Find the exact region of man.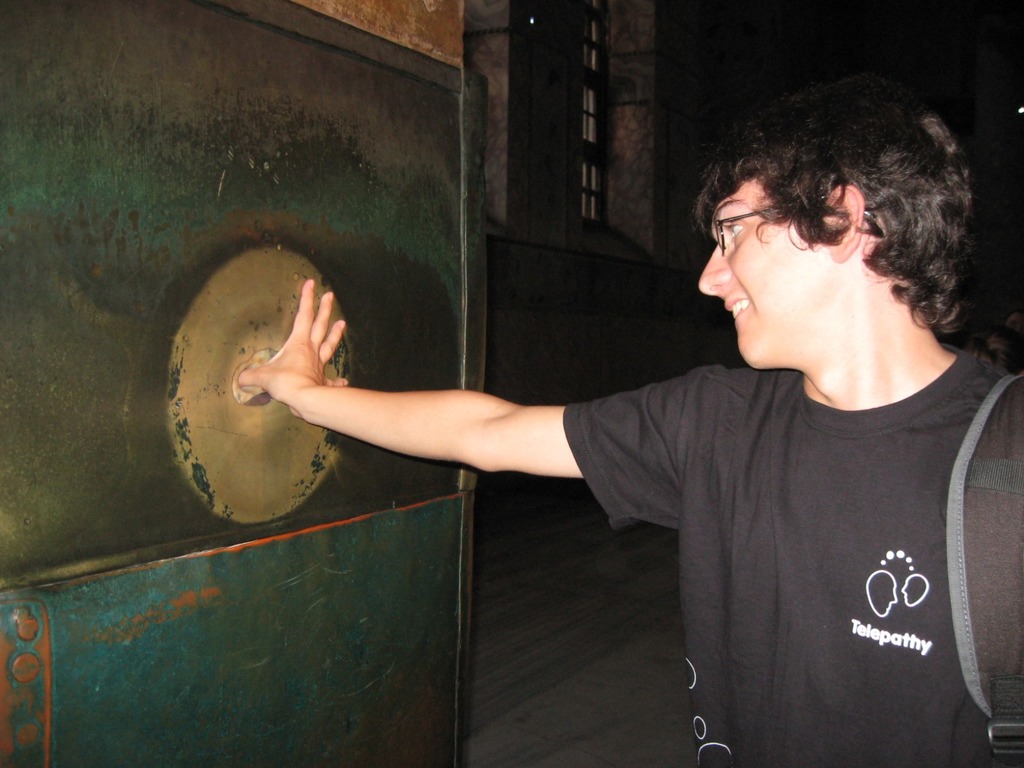
Exact region: crop(241, 72, 1023, 767).
